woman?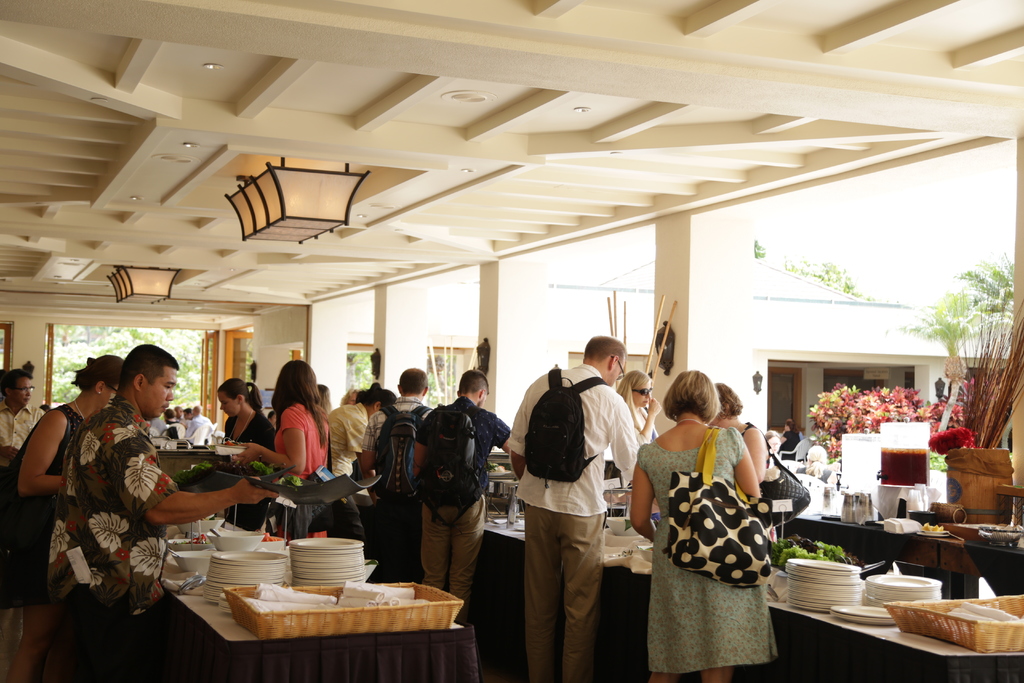
box=[212, 379, 281, 534]
